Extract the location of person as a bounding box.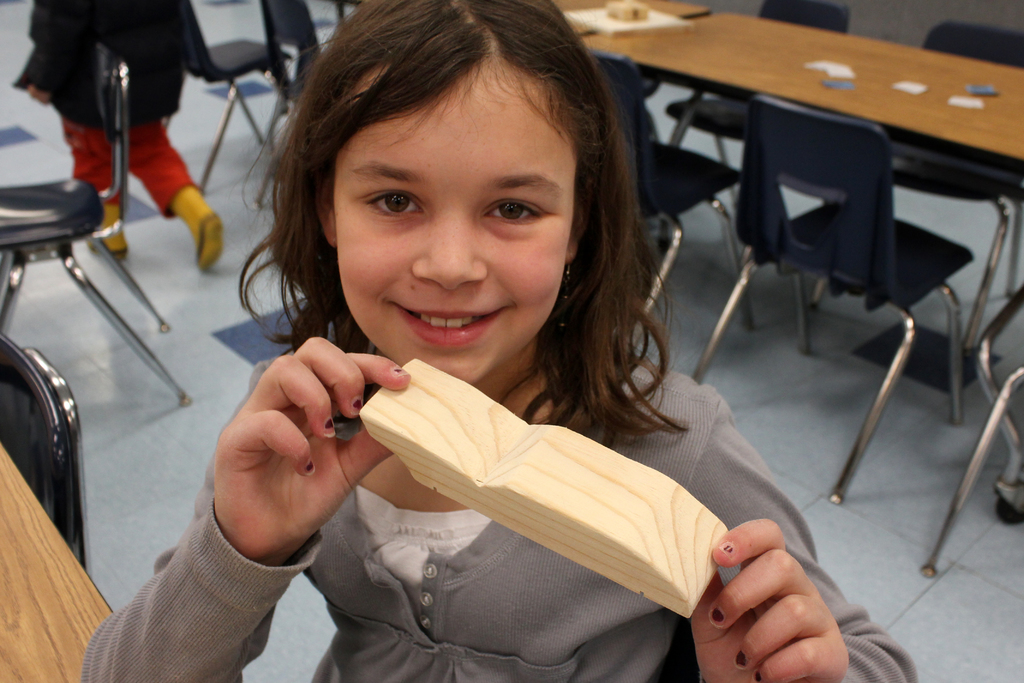
[79, 0, 919, 682].
